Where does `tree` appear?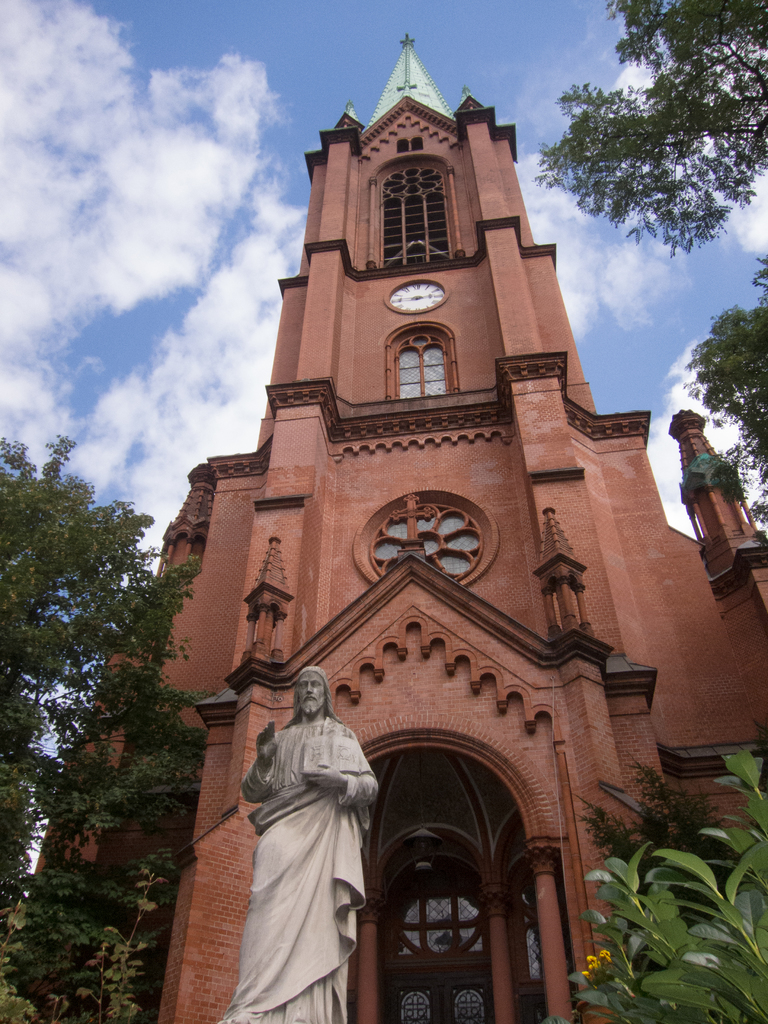
Appears at <box>539,0,767,256</box>.
